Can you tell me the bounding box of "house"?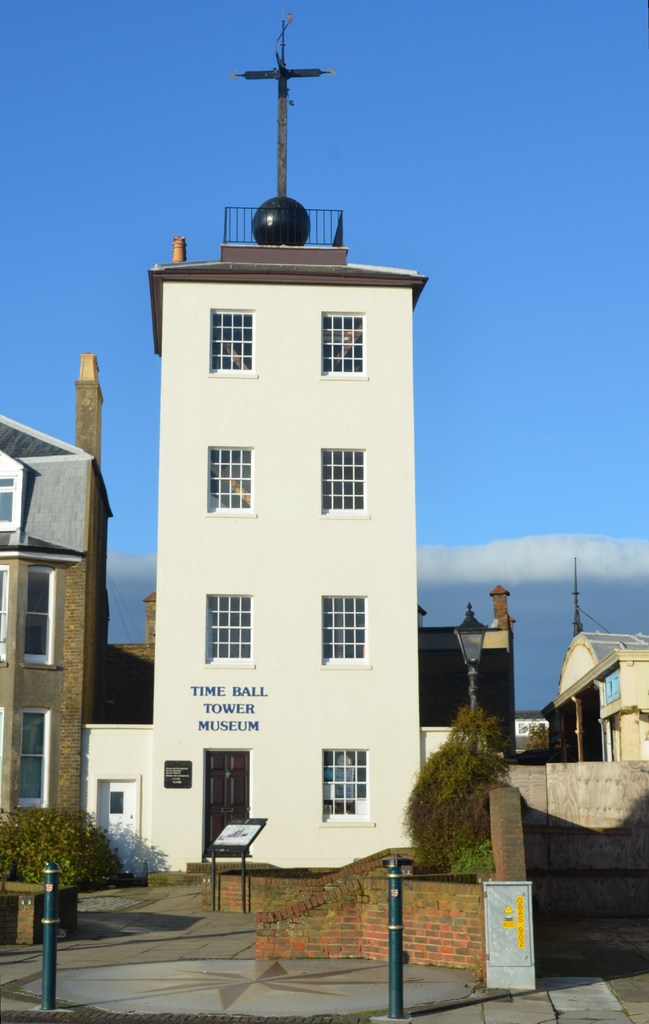
524 602 641 817.
